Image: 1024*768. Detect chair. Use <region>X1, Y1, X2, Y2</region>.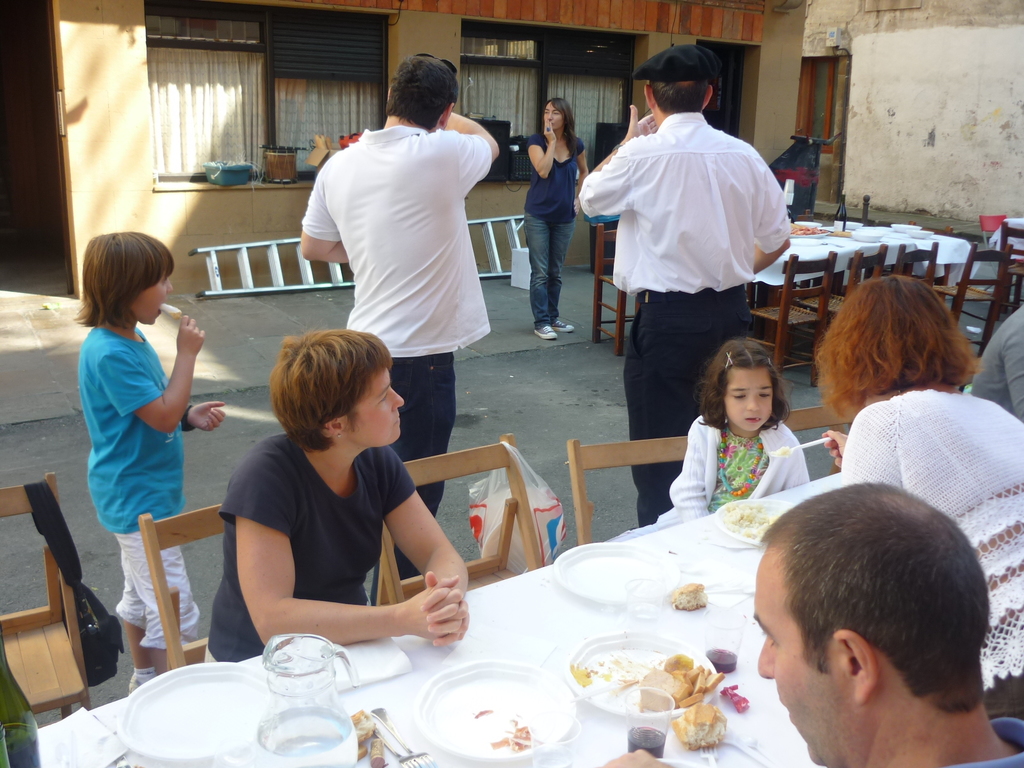
<region>0, 472, 97, 724</region>.
